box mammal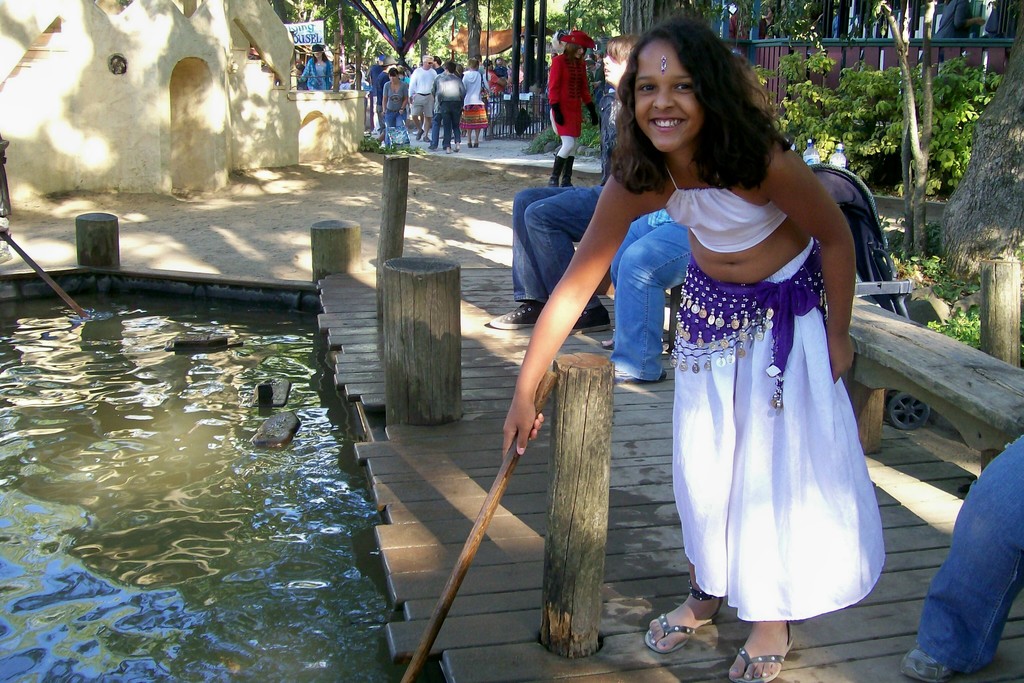
x1=369 y1=54 x2=382 y2=93
